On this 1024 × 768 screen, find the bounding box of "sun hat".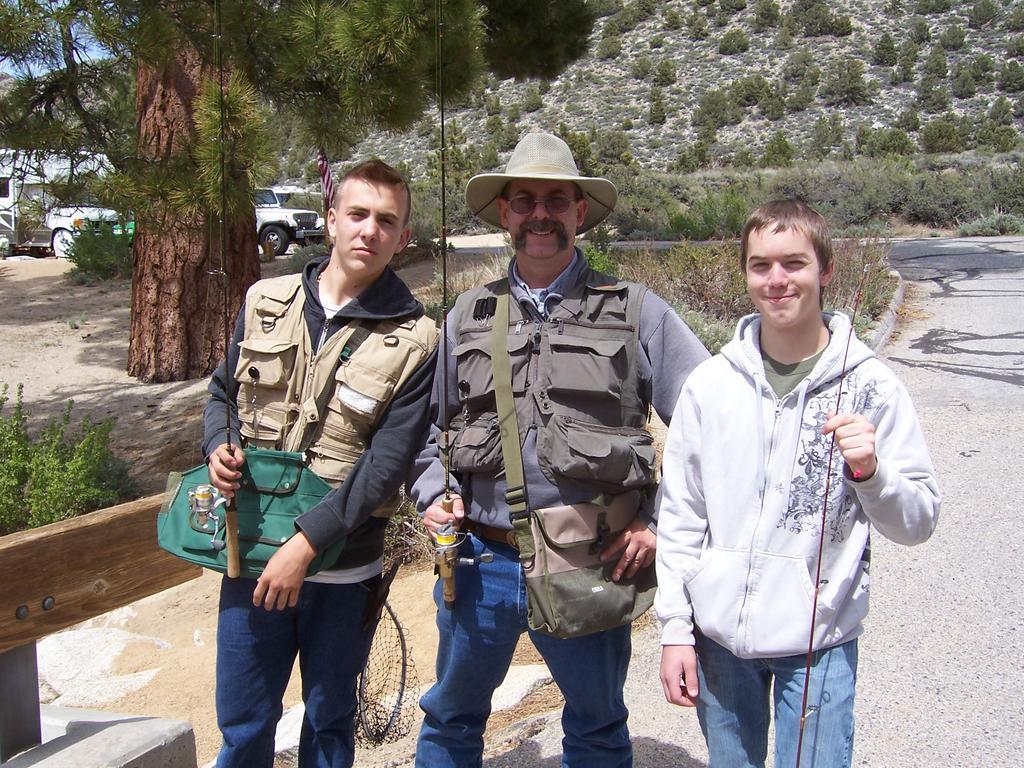
Bounding box: x1=459, y1=133, x2=624, y2=244.
